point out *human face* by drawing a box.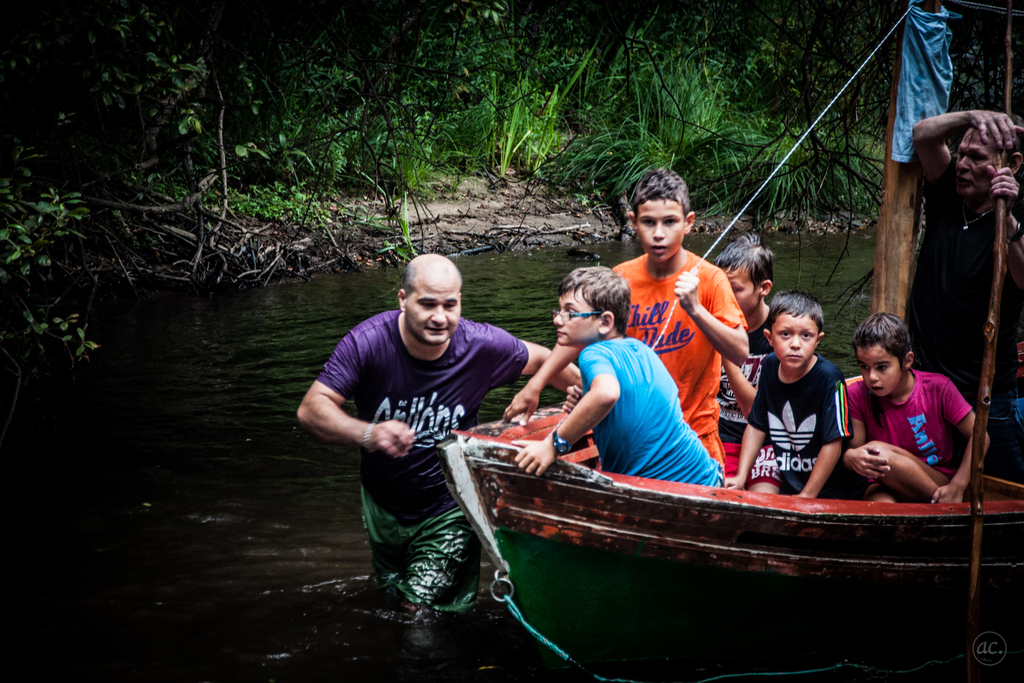
rect(554, 286, 598, 344).
